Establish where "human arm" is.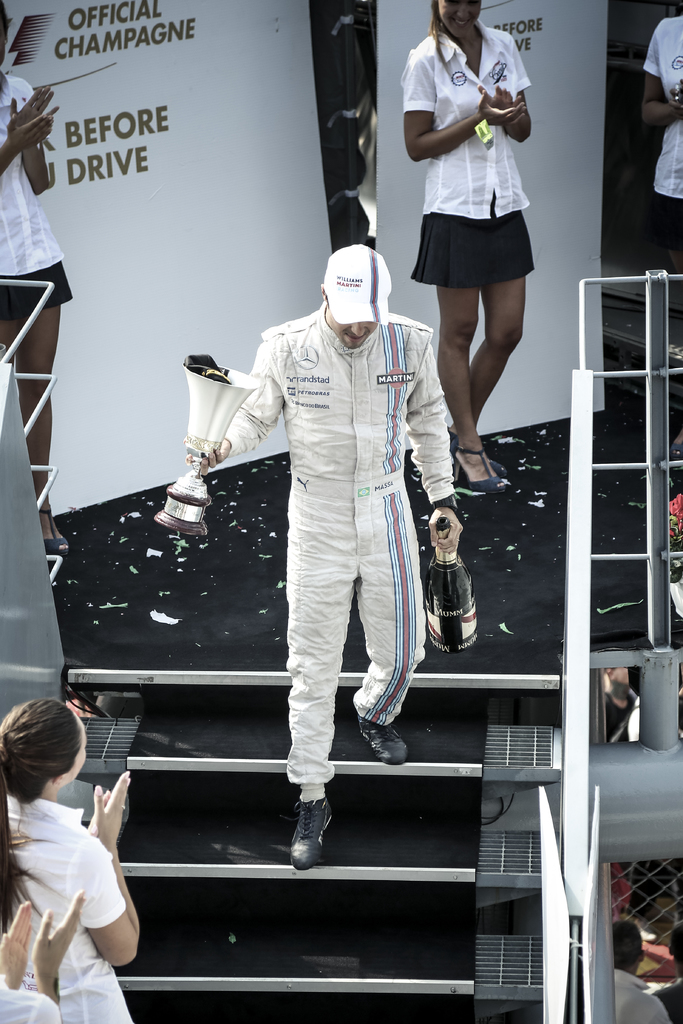
Established at crop(397, 316, 464, 557).
